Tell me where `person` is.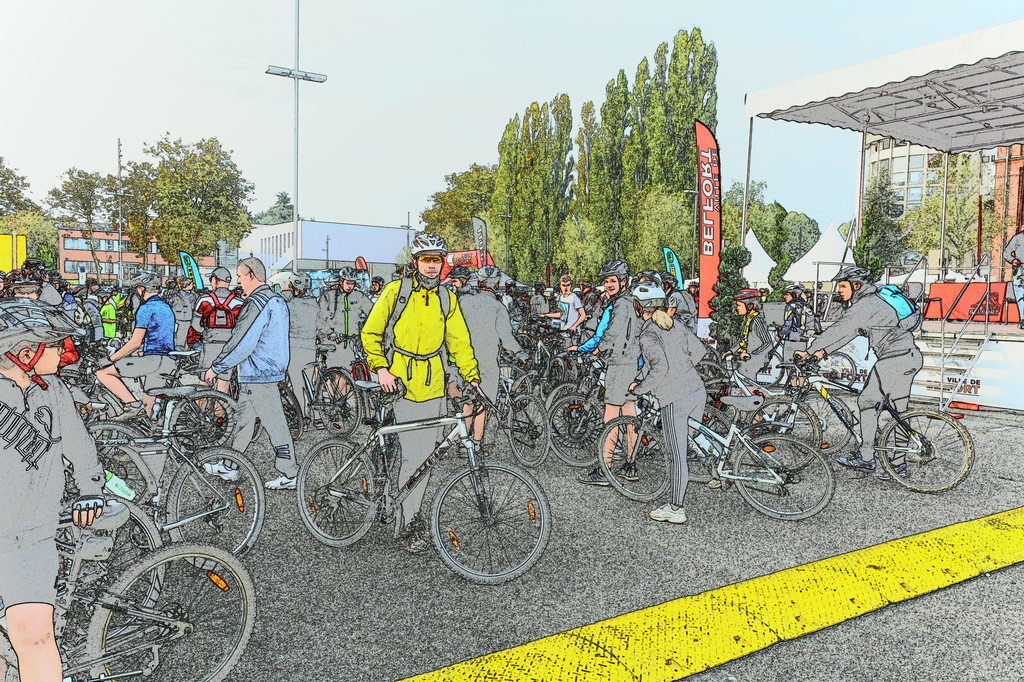
`person` is at detection(279, 284, 309, 427).
